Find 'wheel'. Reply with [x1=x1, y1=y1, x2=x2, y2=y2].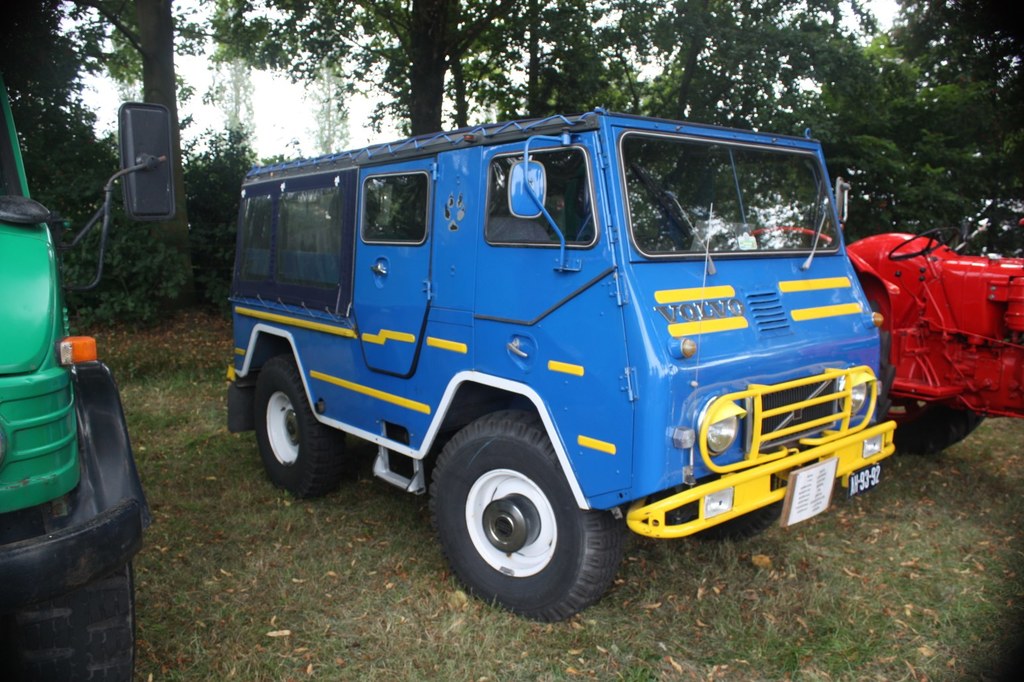
[x1=887, y1=228, x2=958, y2=261].
